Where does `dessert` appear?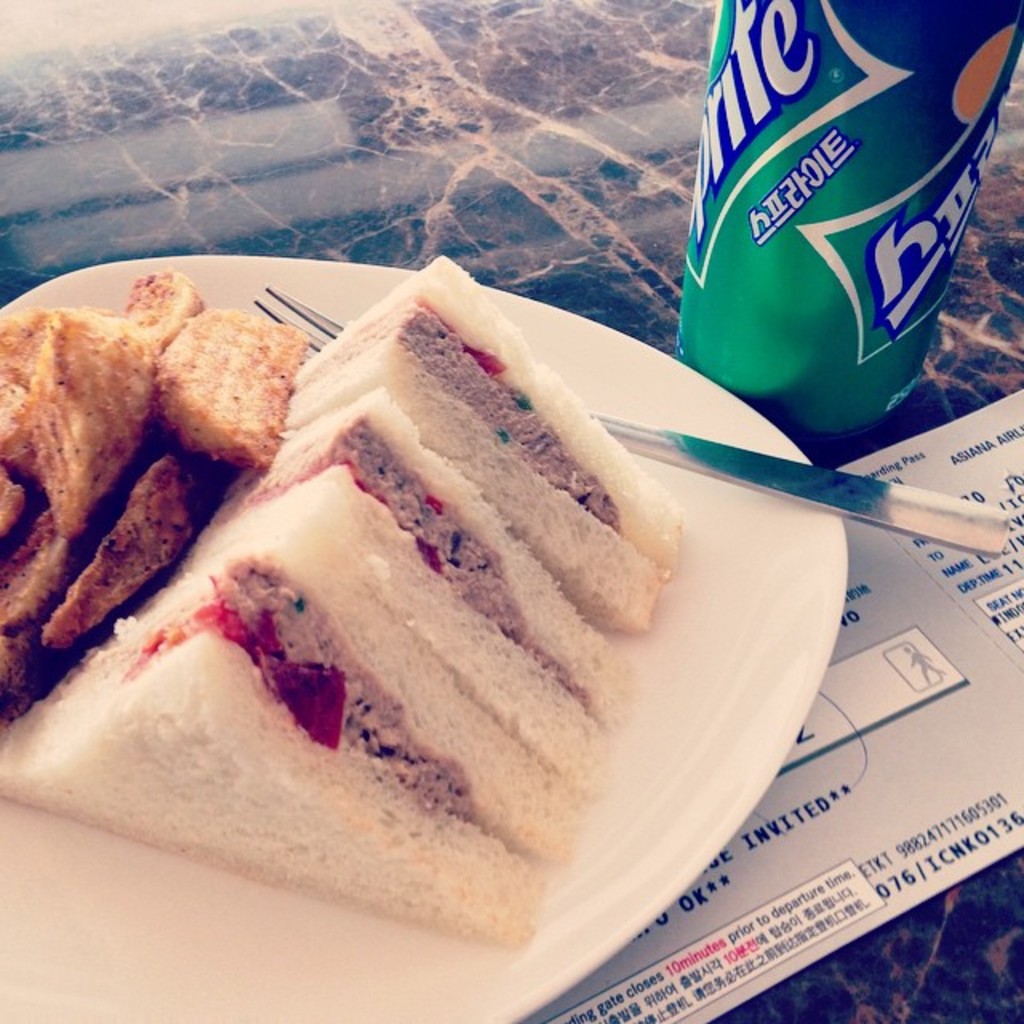
Appears at 0, 291, 178, 528.
